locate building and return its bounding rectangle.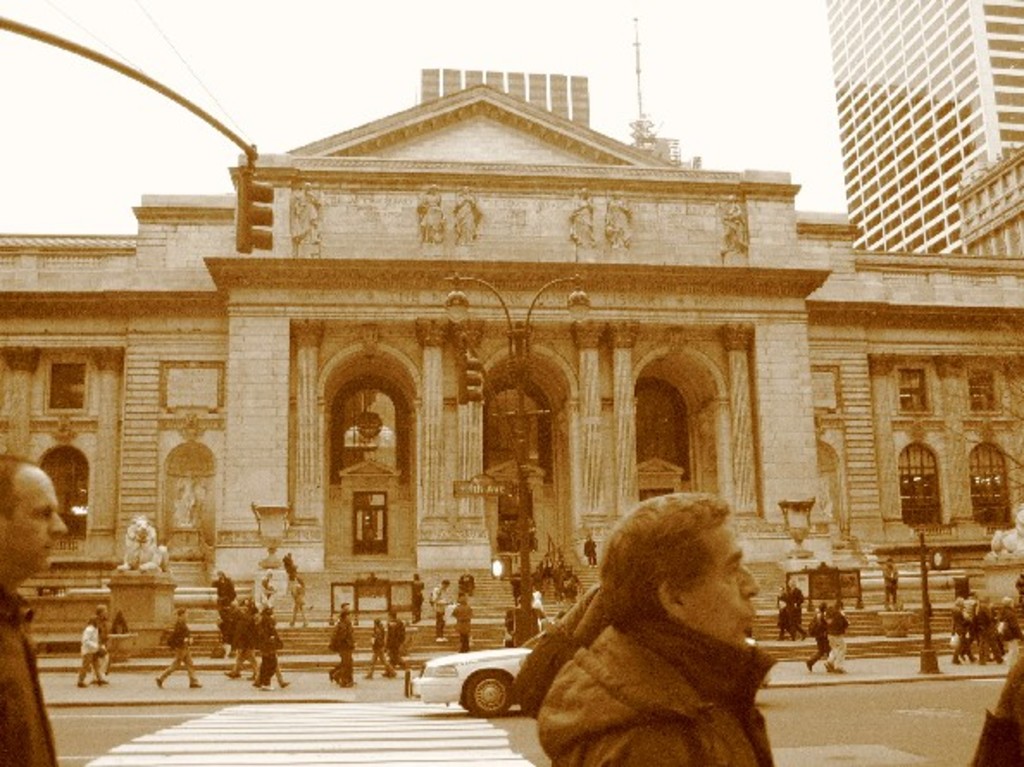
821, 0, 1022, 257.
